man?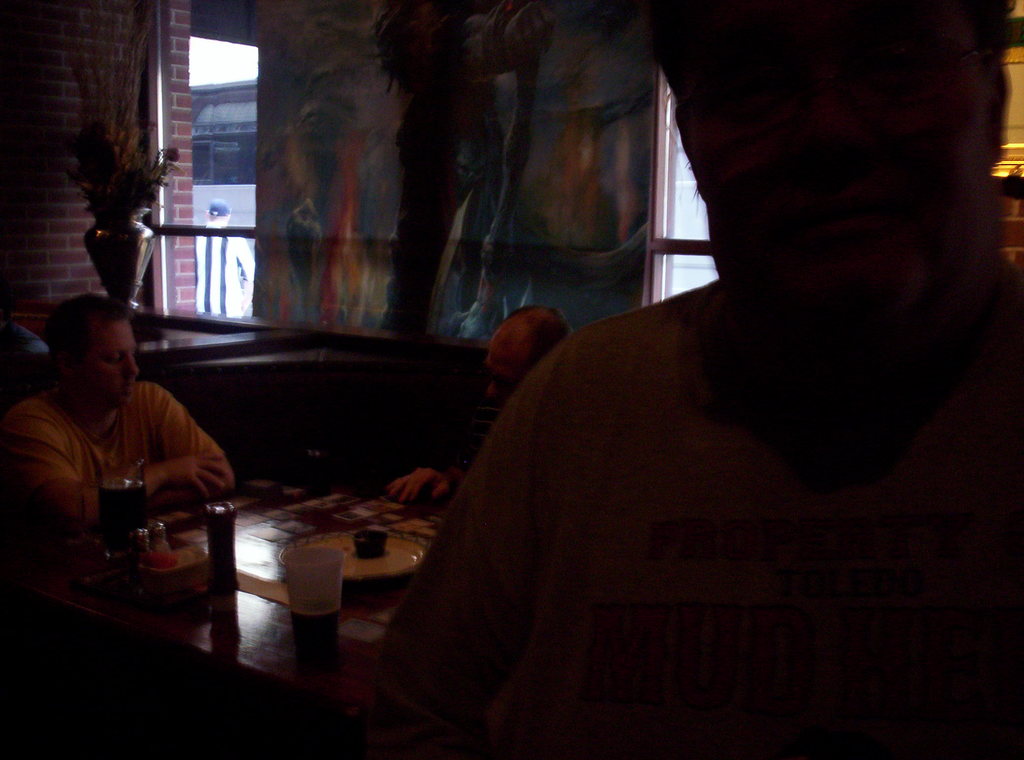
box(388, 306, 584, 501)
